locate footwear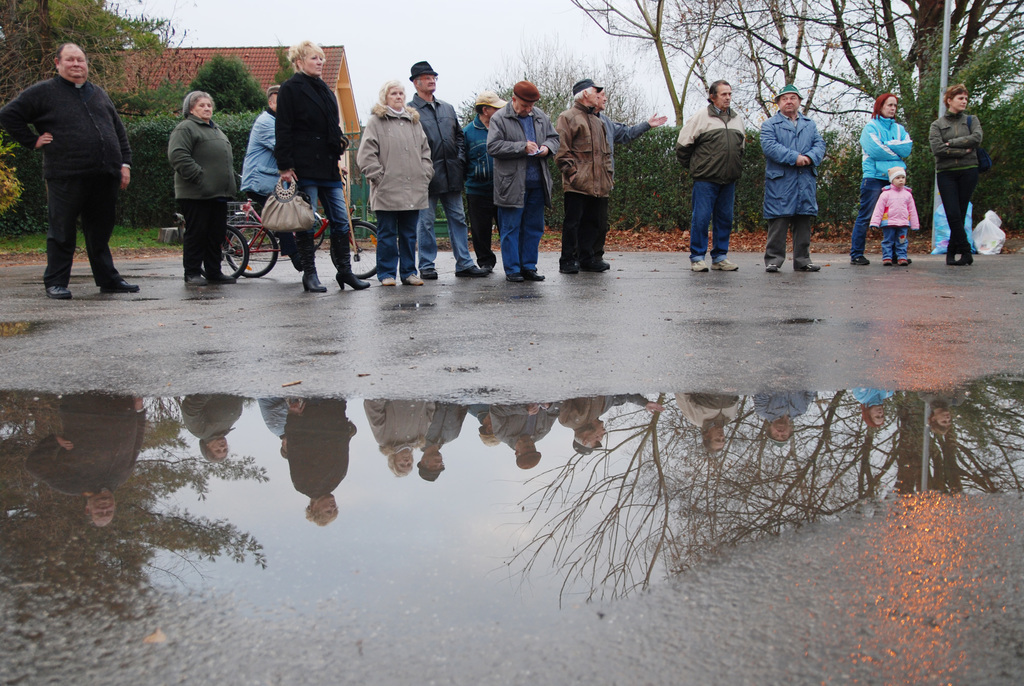
box=[45, 281, 72, 300]
